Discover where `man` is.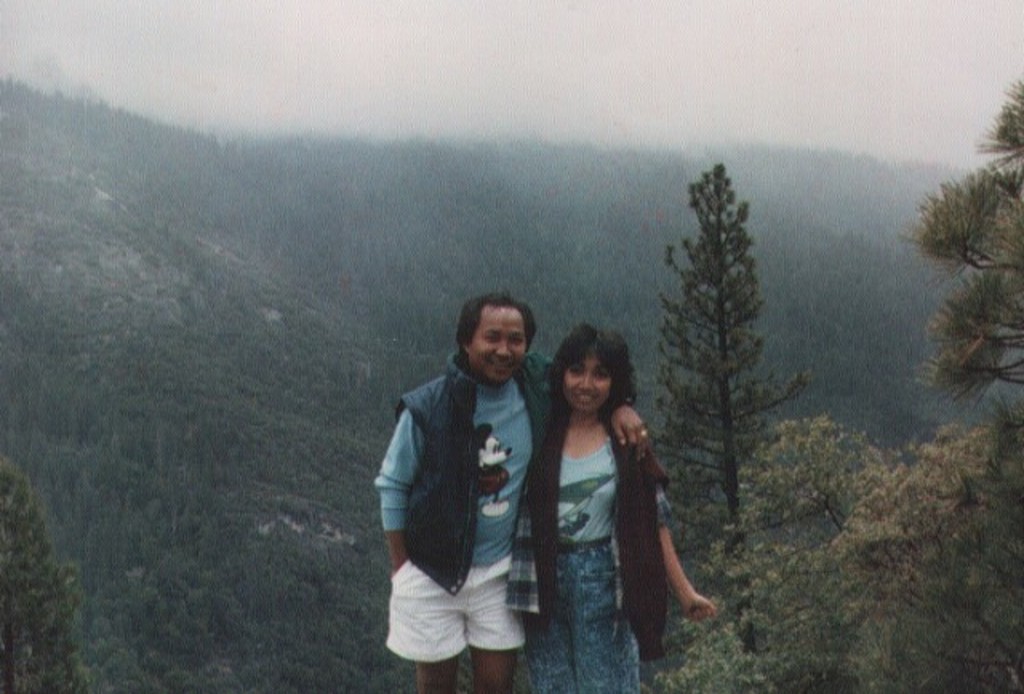
Discovered at <bbox>403, 281, 618, 691</bbox>.
